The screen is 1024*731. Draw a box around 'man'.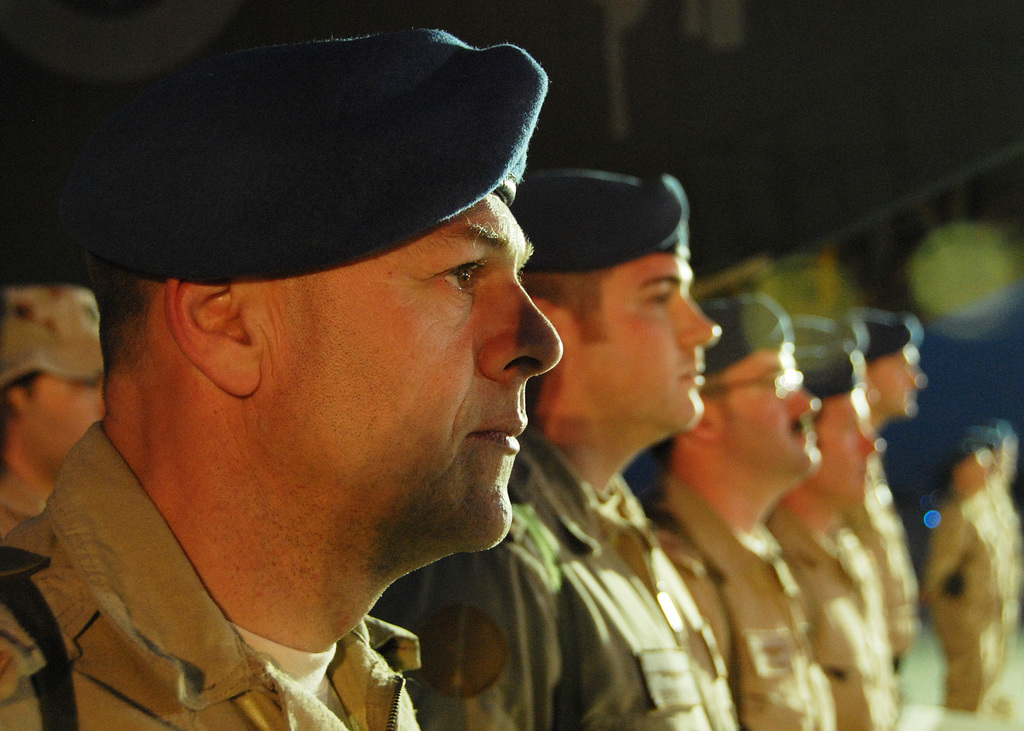
BBox(929, 431, 1023, 721).
